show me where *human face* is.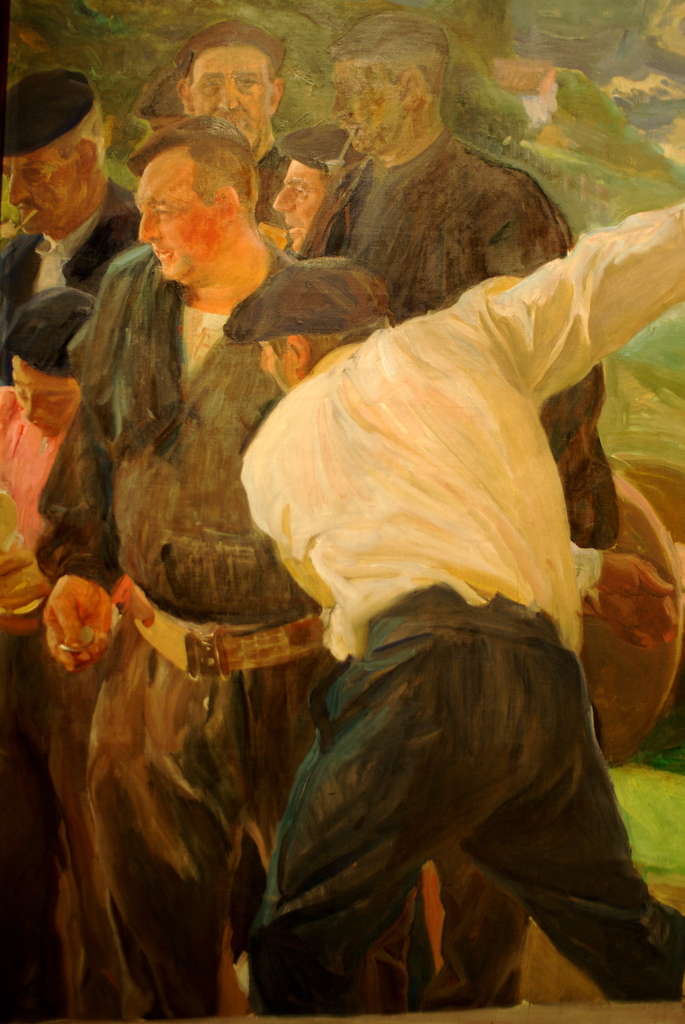
*human face* is at [15, 361, 79, 433].
